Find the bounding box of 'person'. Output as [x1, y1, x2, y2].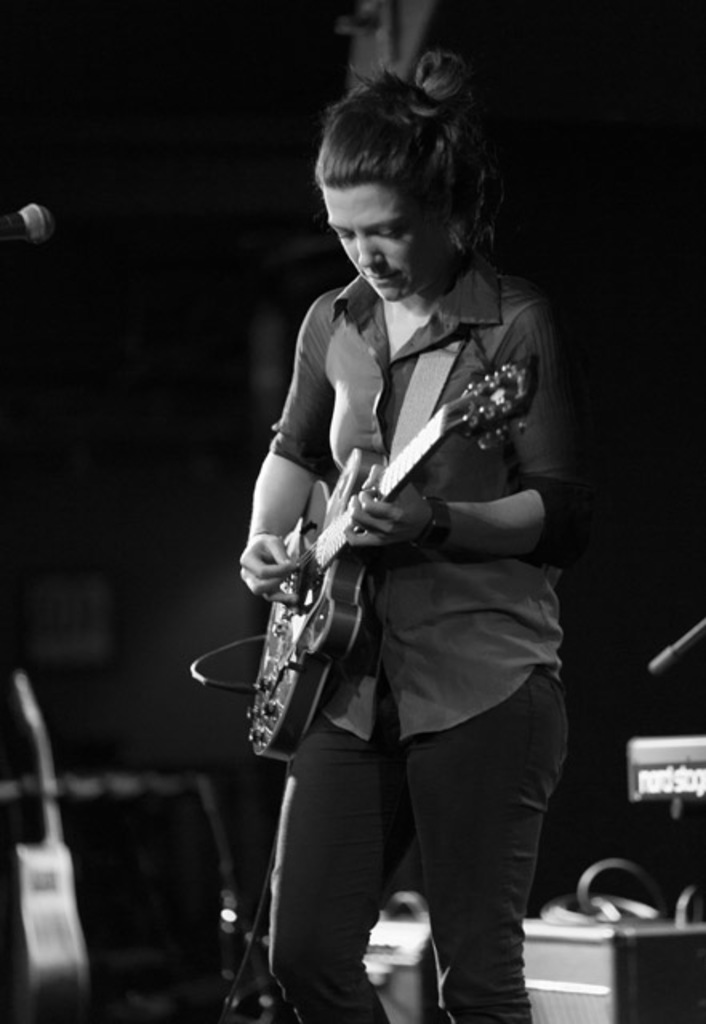
[234, 48, 568, 1022].
